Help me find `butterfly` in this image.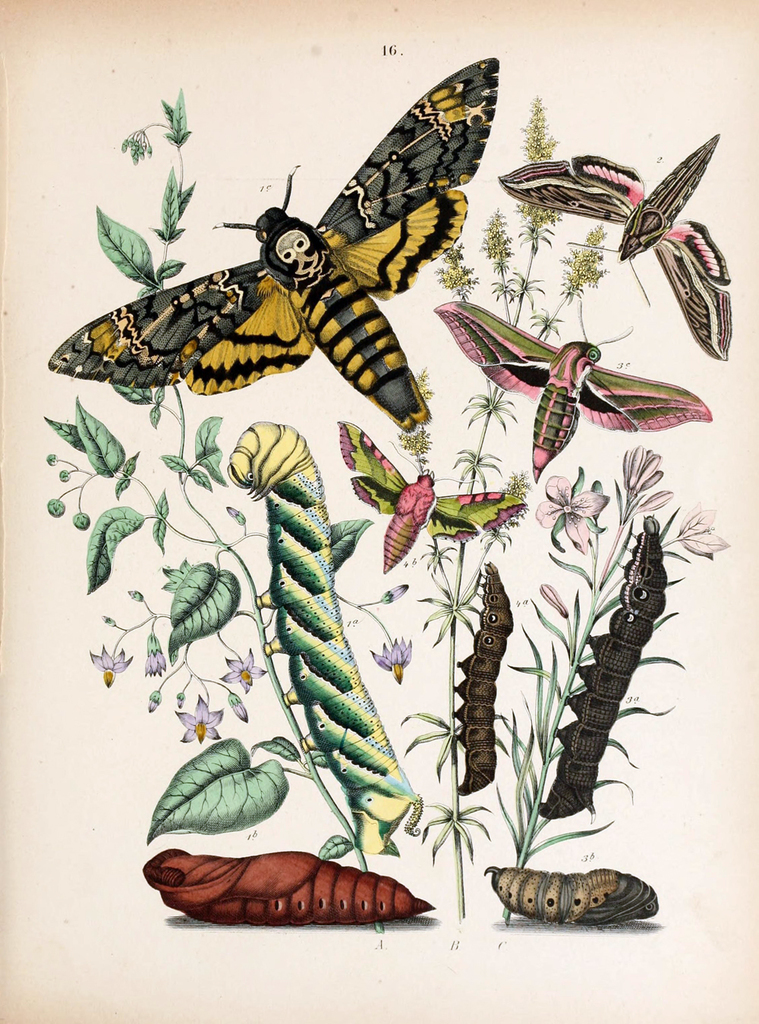
Found it: region(335, 420, 521, 570).
